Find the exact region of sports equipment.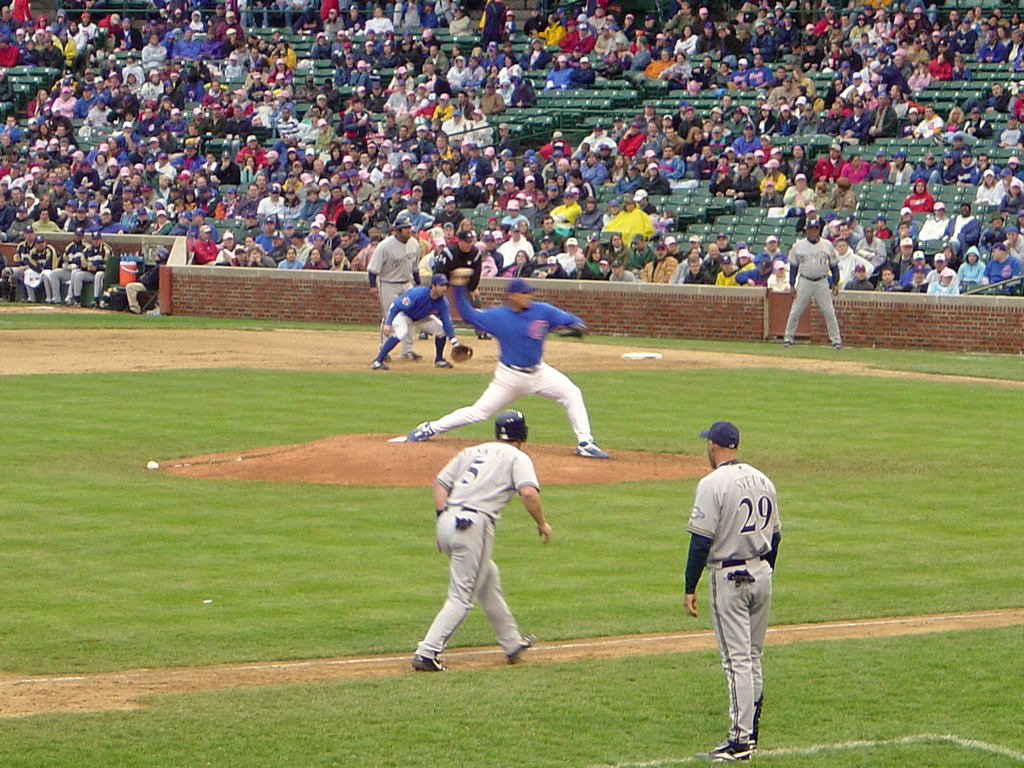
Exact region: (x1=446, y1=342, x2=473, y2=363).
